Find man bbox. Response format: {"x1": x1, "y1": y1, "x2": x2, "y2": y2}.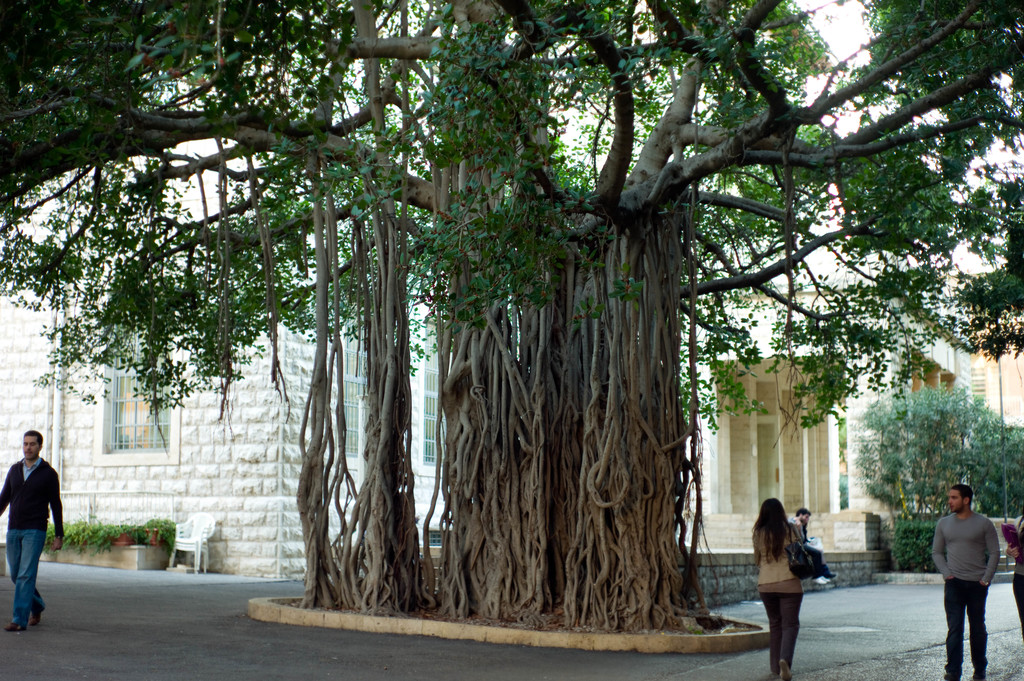
{"x1": 0, "y1": 427, "x2": 65, "y2": 631}.
